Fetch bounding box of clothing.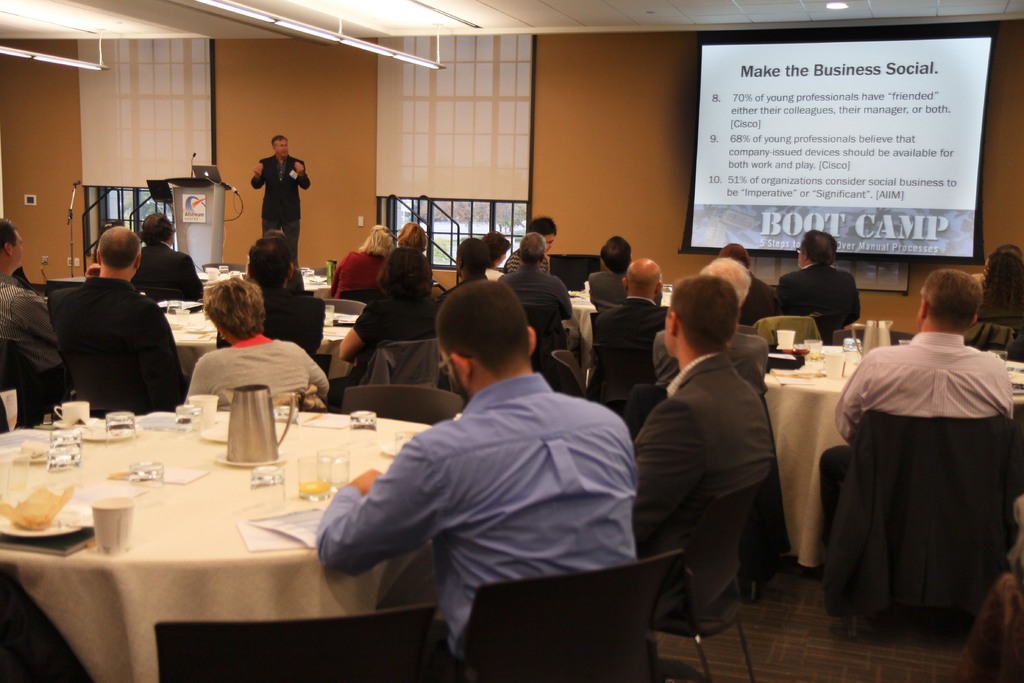
Bbox: region(330, 297, 440, 391).
